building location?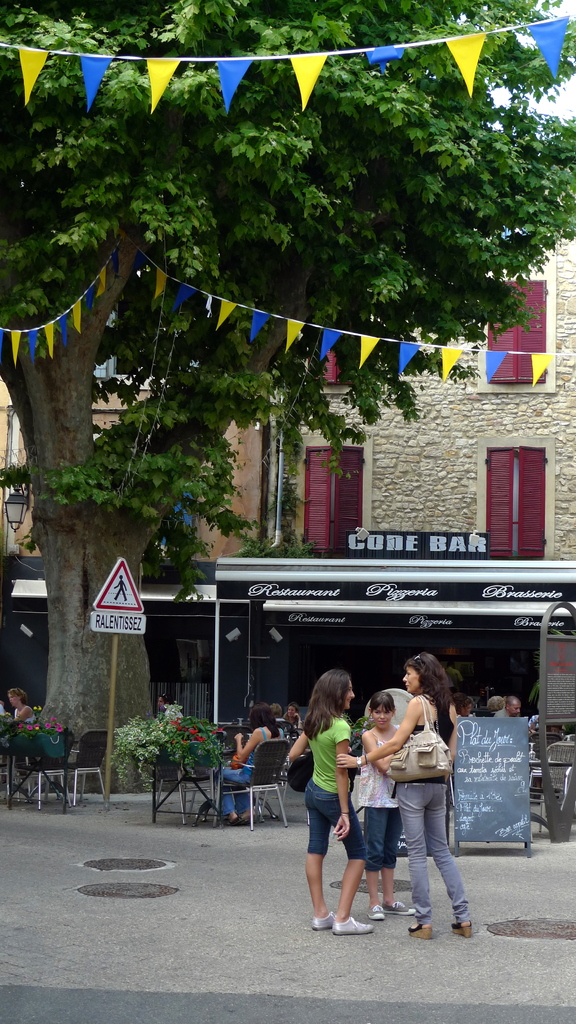
[214,232,575,742]
